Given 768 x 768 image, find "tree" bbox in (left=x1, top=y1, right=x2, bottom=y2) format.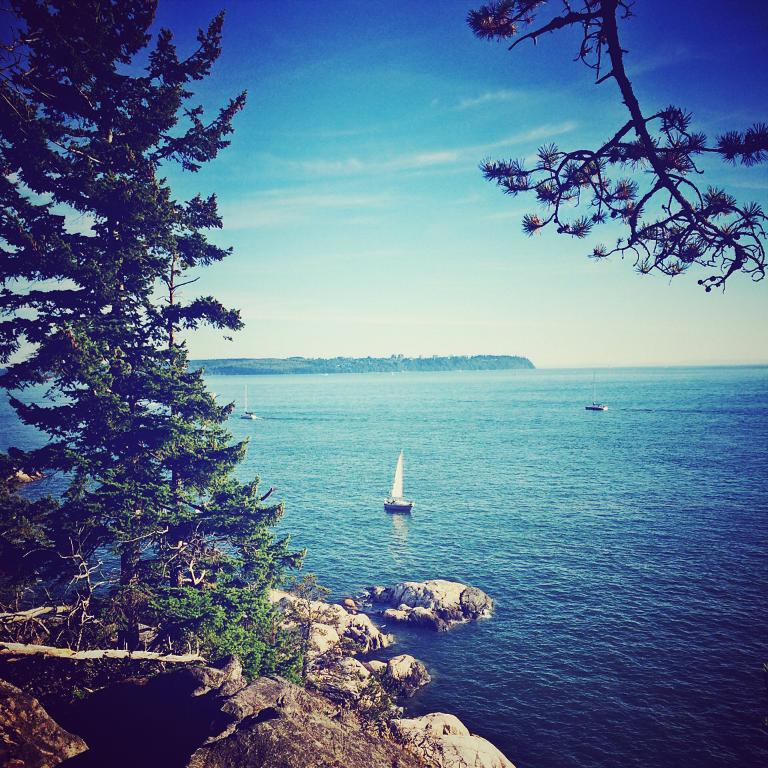
(left=468, top=3, right=767, bottom=294).
